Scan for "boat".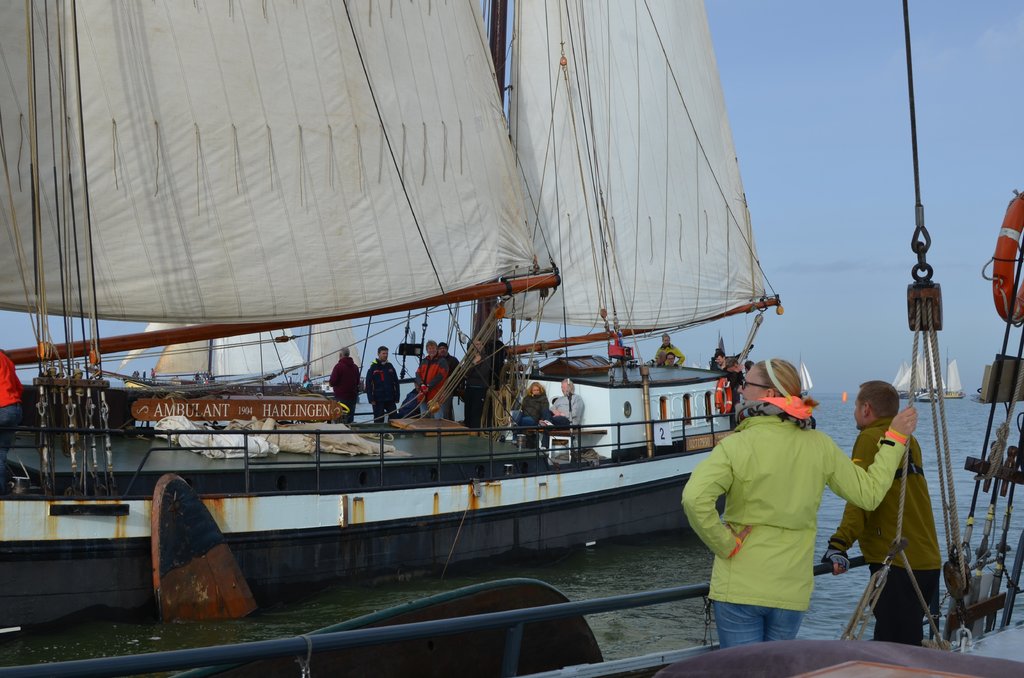
Scan result: <box>149,474,260,618</box>.
